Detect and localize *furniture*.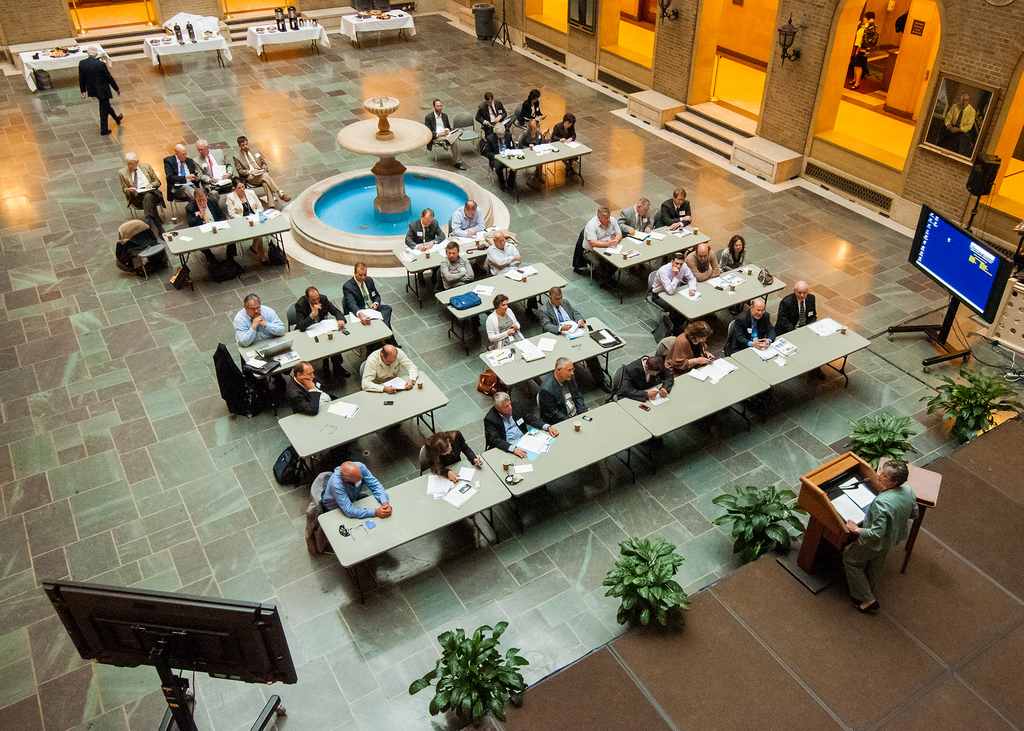
Localized at bbox=[145, 31, 230, 73].
